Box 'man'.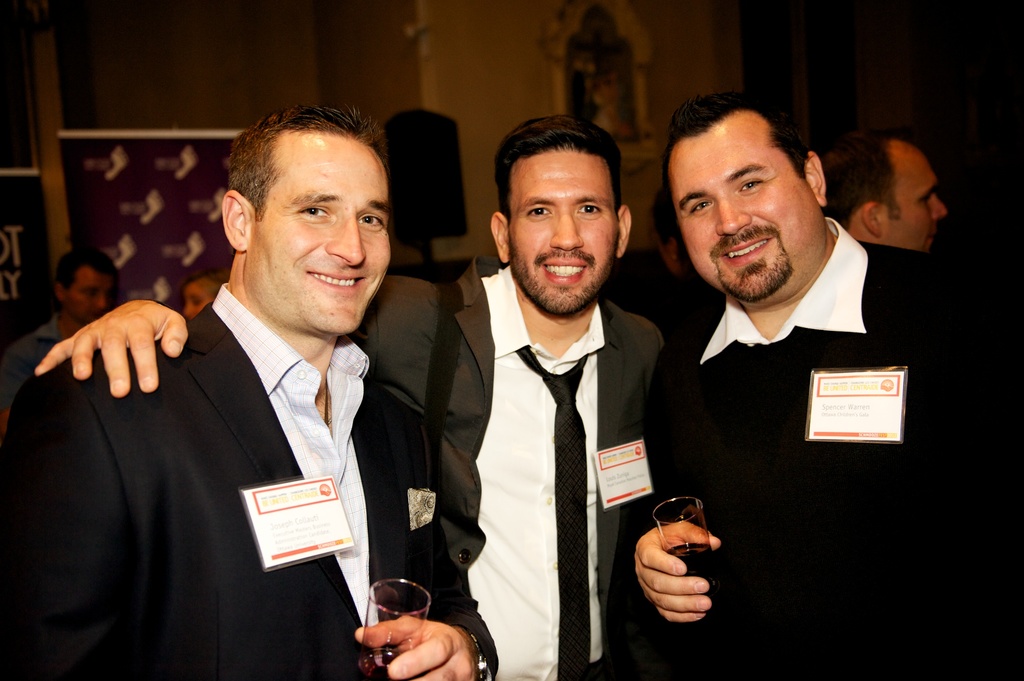
[x1=620, y1=94, x2=1023, y2=680].
